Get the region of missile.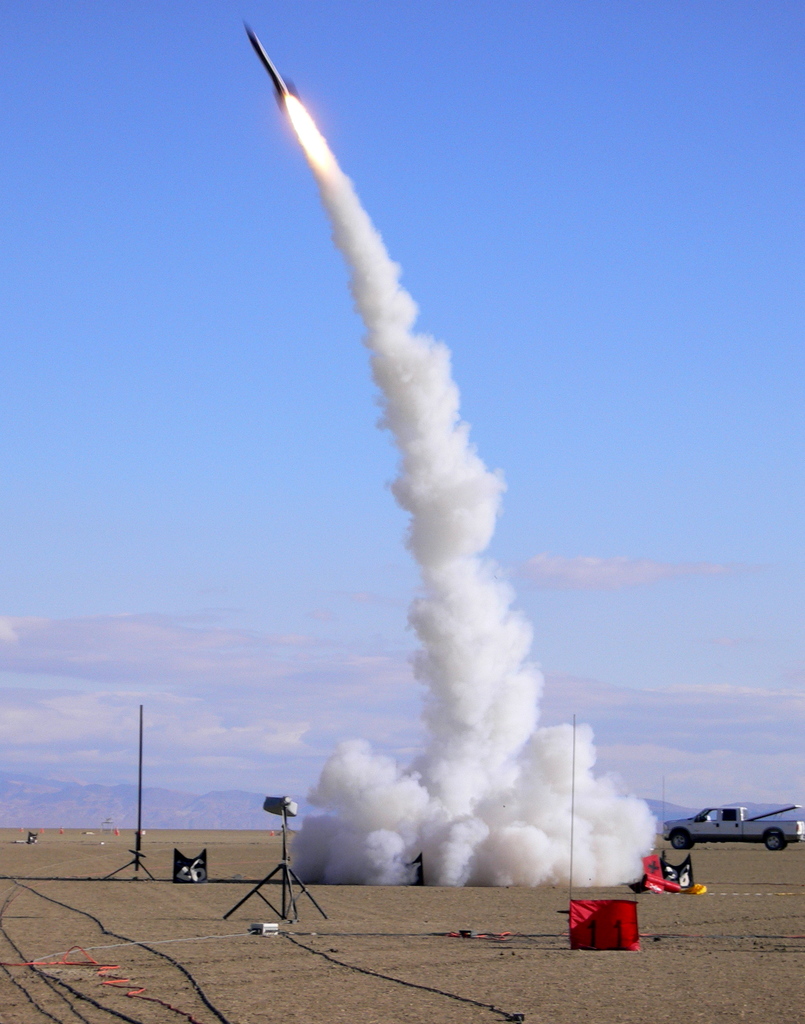
{"left": 240, "top": 20, "right": 299, "bottom": 110}.
